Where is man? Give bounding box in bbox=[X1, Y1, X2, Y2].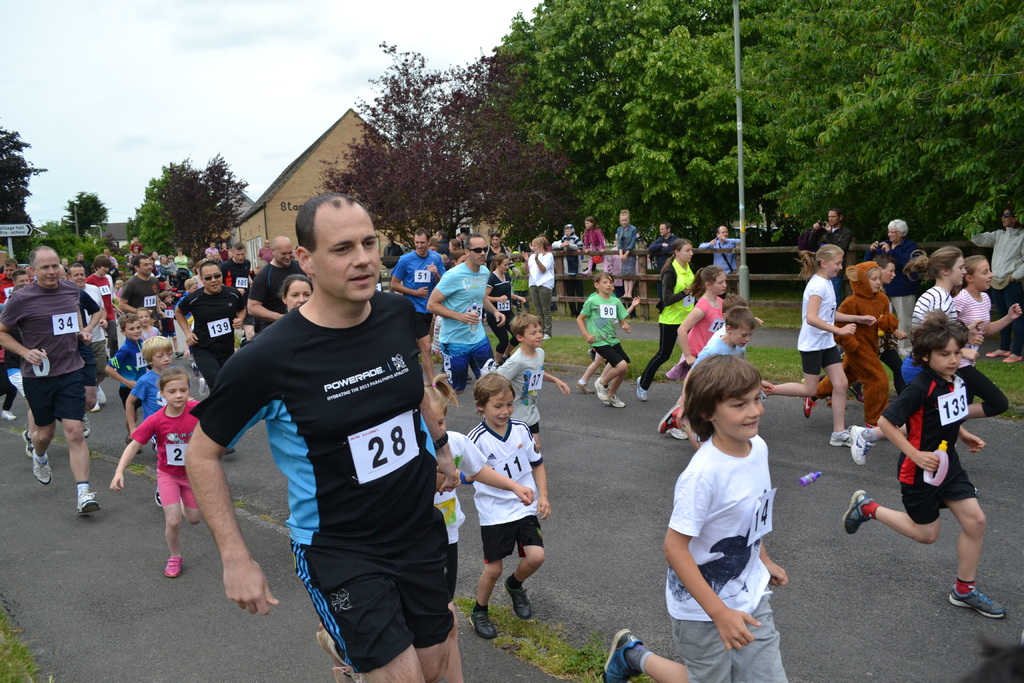
bbox=[0, 243, 94, 518].
